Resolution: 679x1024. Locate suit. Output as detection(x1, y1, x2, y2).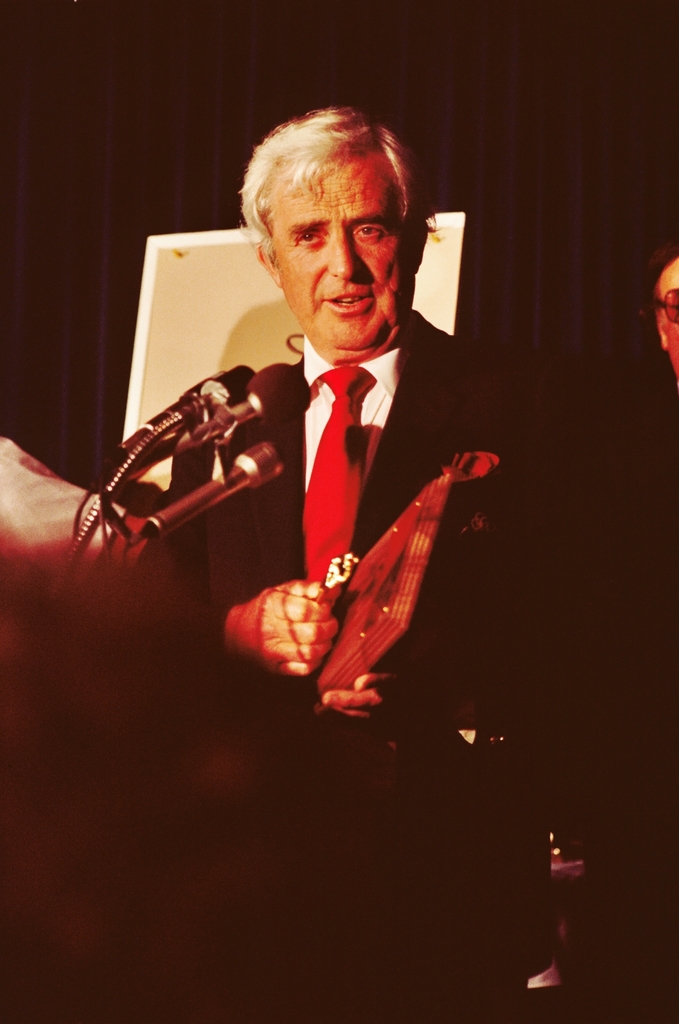
detection(166, 272, 475, 741).
